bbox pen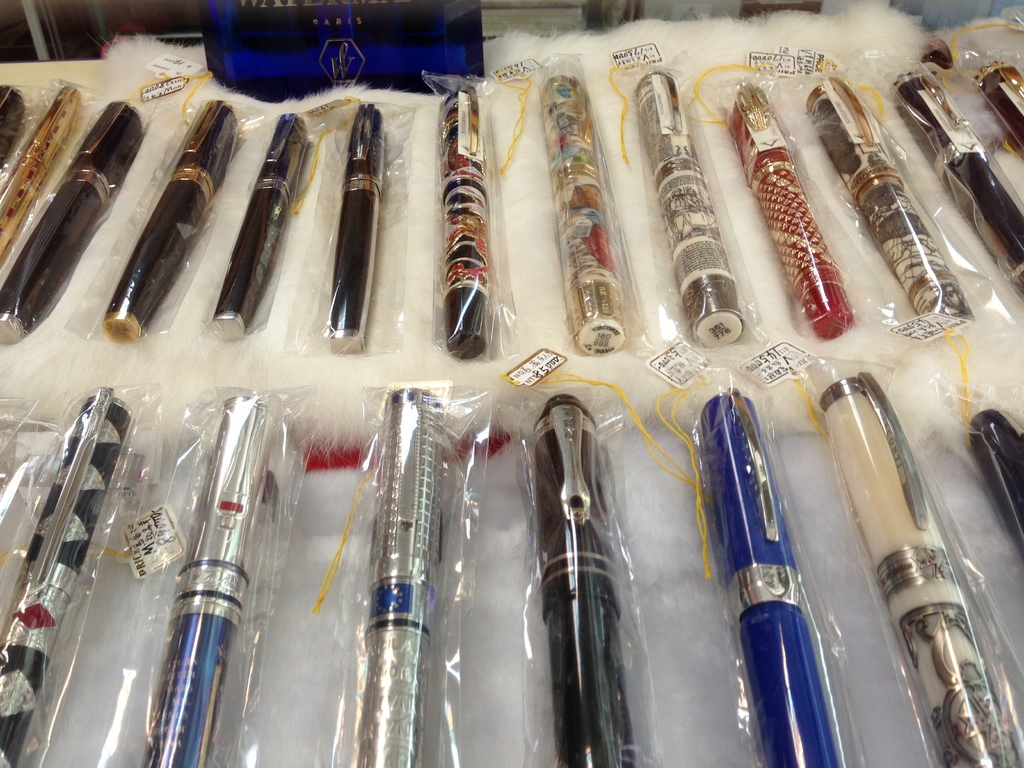
(324,97,386,353)
